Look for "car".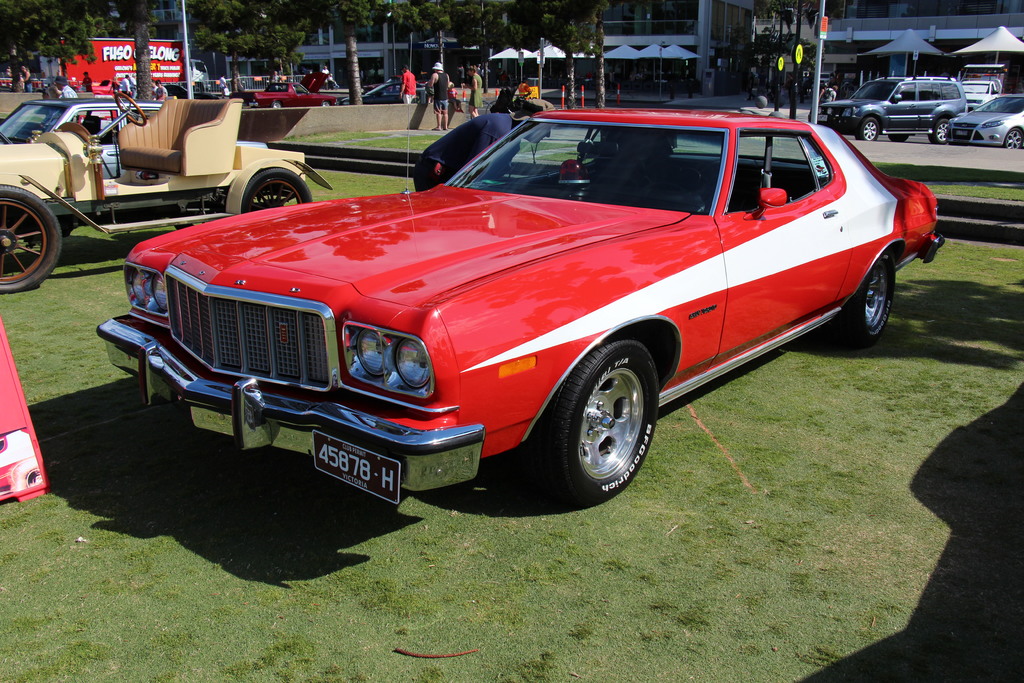
Found: Rect(1, 97, 268, 170).
